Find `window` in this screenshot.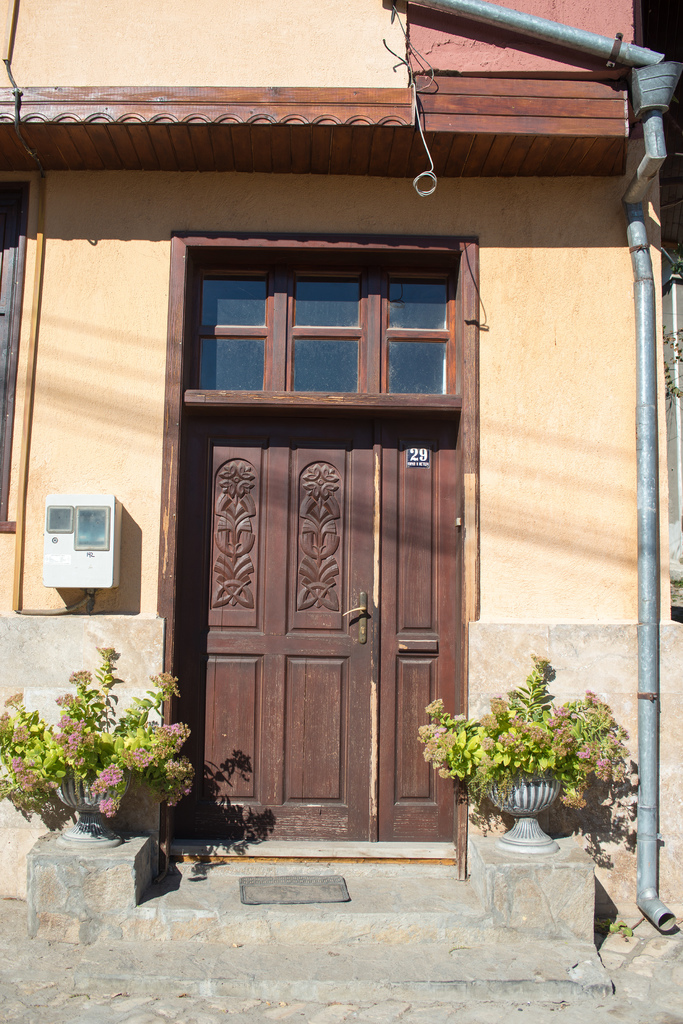
The bounding box for `window` is crop(0, 177, 28, 532).
